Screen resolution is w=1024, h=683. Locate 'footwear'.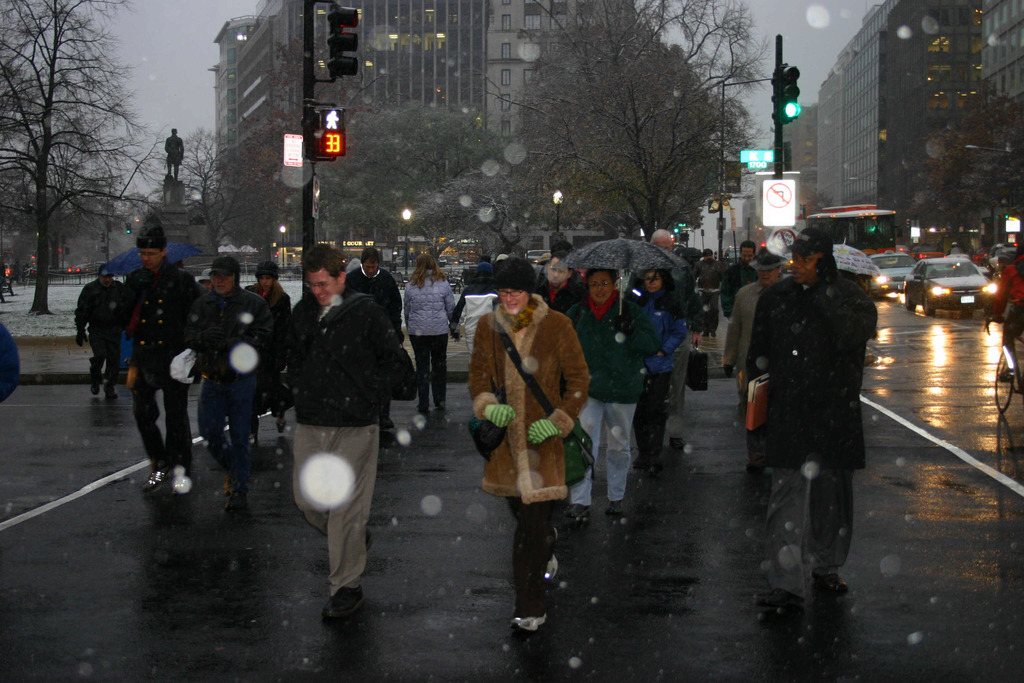
{"left": 754, "top": 583, "right": 801, "bottom": 616}.
